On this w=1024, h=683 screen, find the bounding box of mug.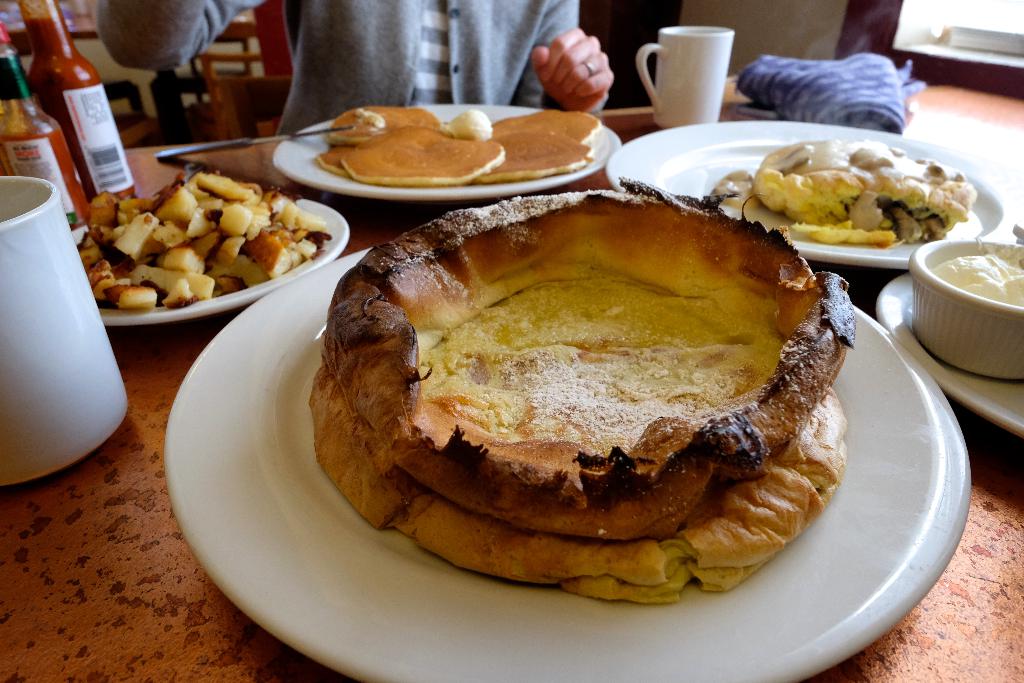
Bounding box: pyautogui.locateOnScreen(639, 26, 736, 129).
